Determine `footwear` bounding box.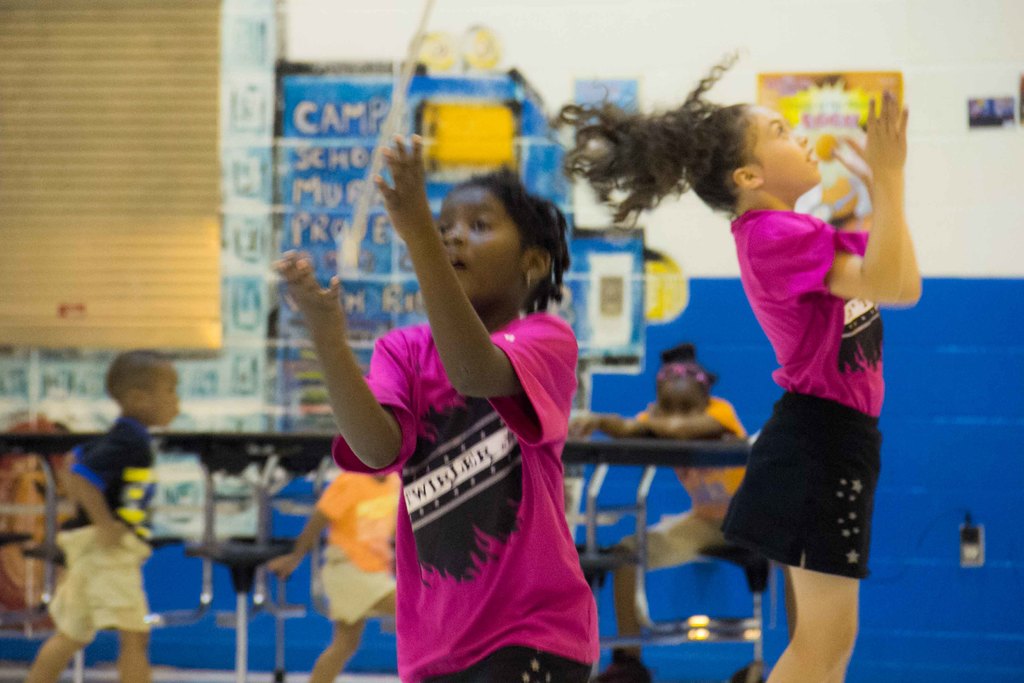
Determined: pyautogui.locateOnScreen(595, 649, 651, 682).
